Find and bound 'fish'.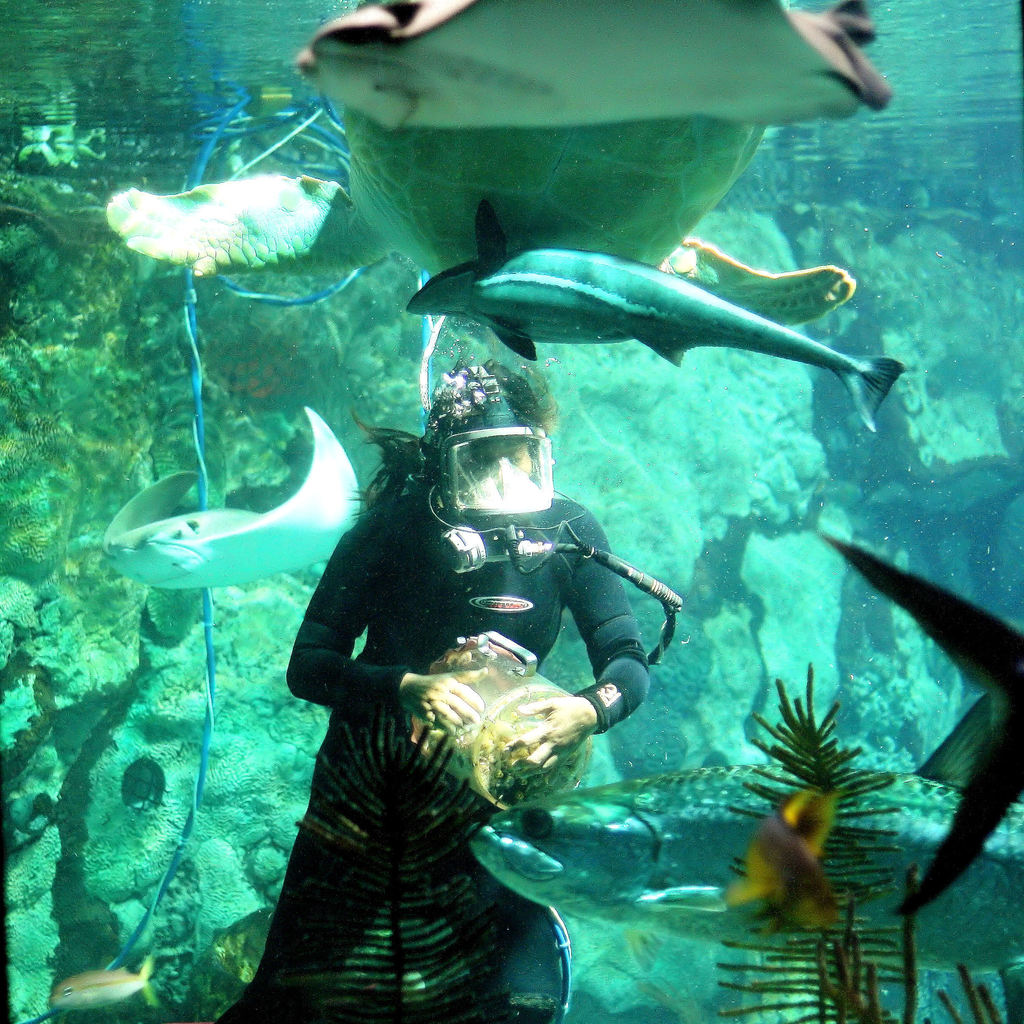
Bound: <box>47,953,157,1012</box>.
